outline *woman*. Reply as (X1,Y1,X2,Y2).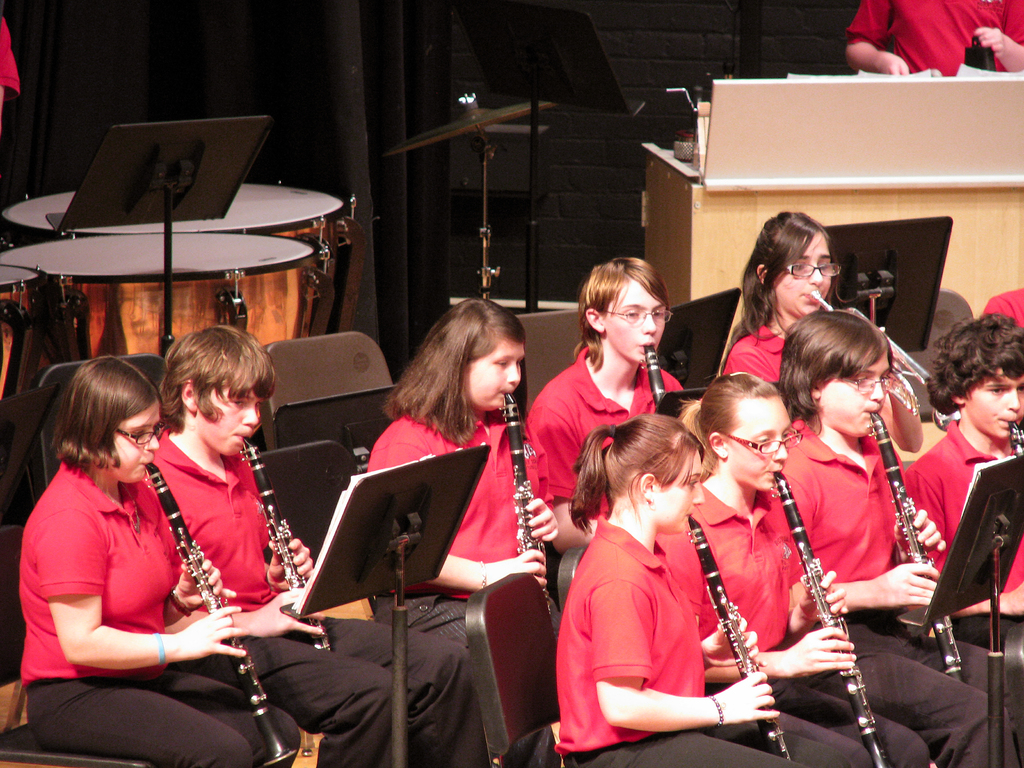
(728,204,932,454).
